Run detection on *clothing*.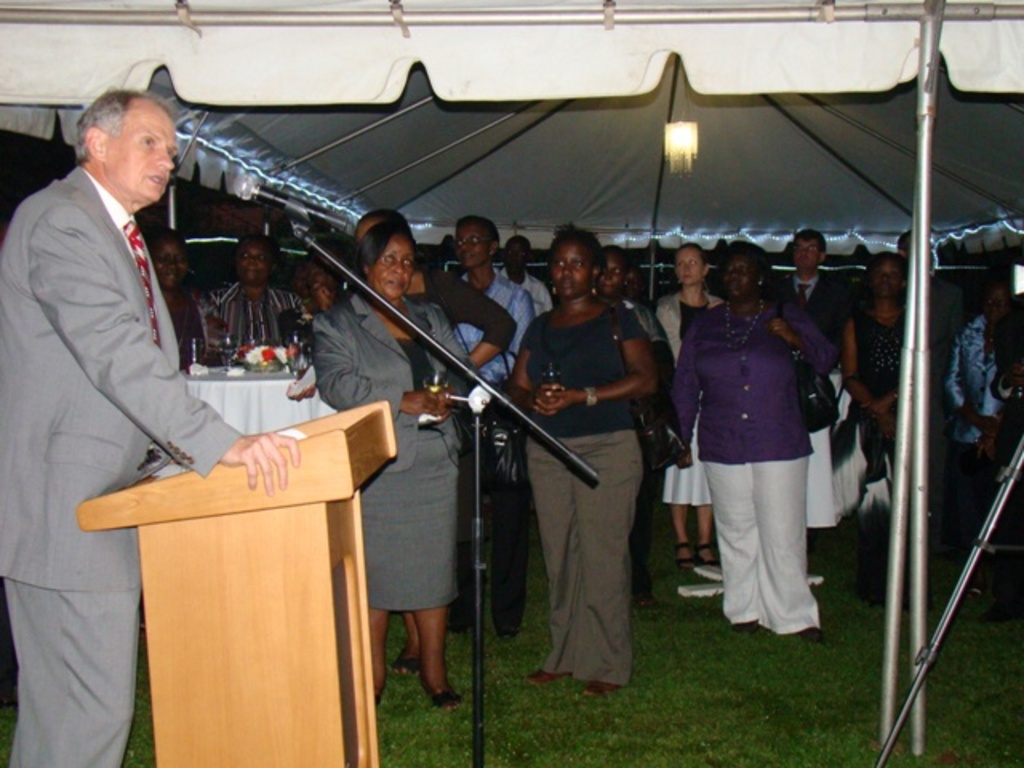
Result: x1=533, y1=438, x2=637, y2=680.
